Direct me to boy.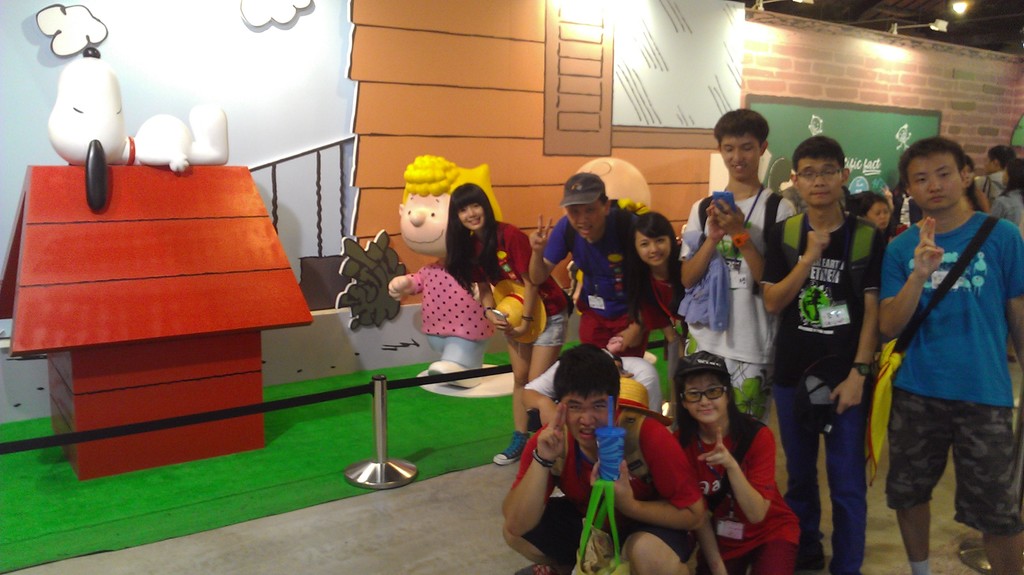
Direction: [679,106,797,420].
